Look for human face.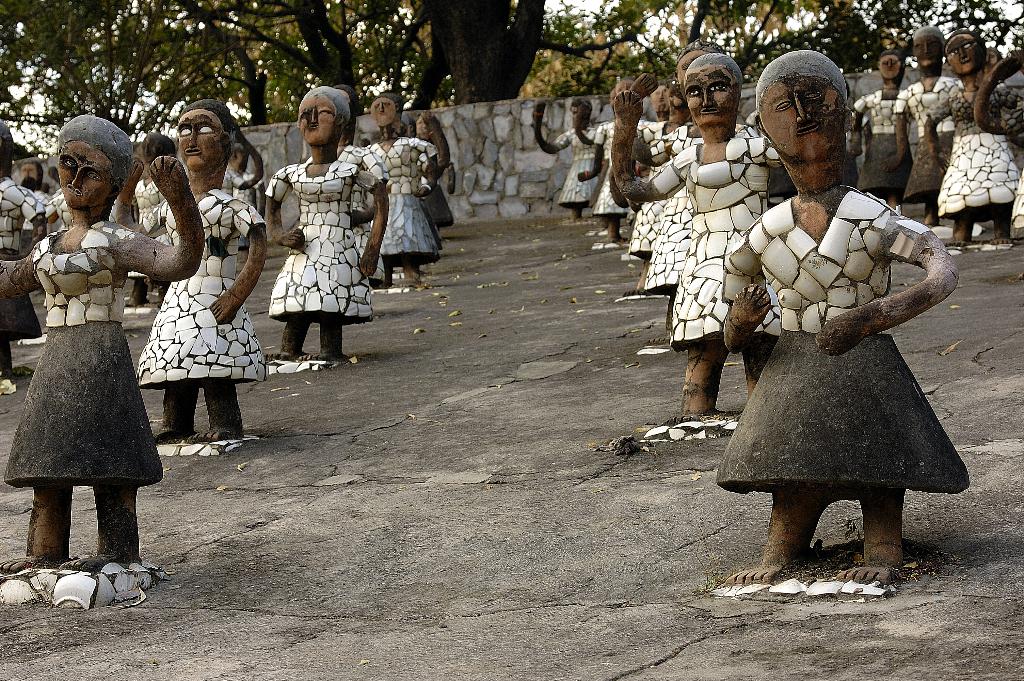
Found: left=178, top=110, right=225, bottom=172.
